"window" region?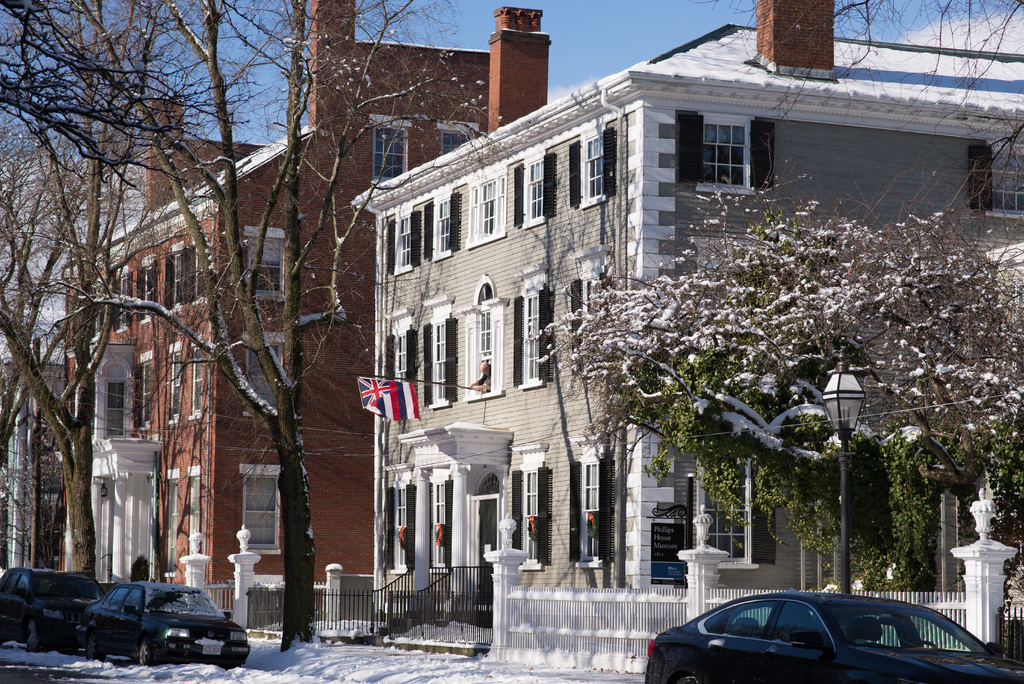
left=167, top=245, right=205, bottom=309
